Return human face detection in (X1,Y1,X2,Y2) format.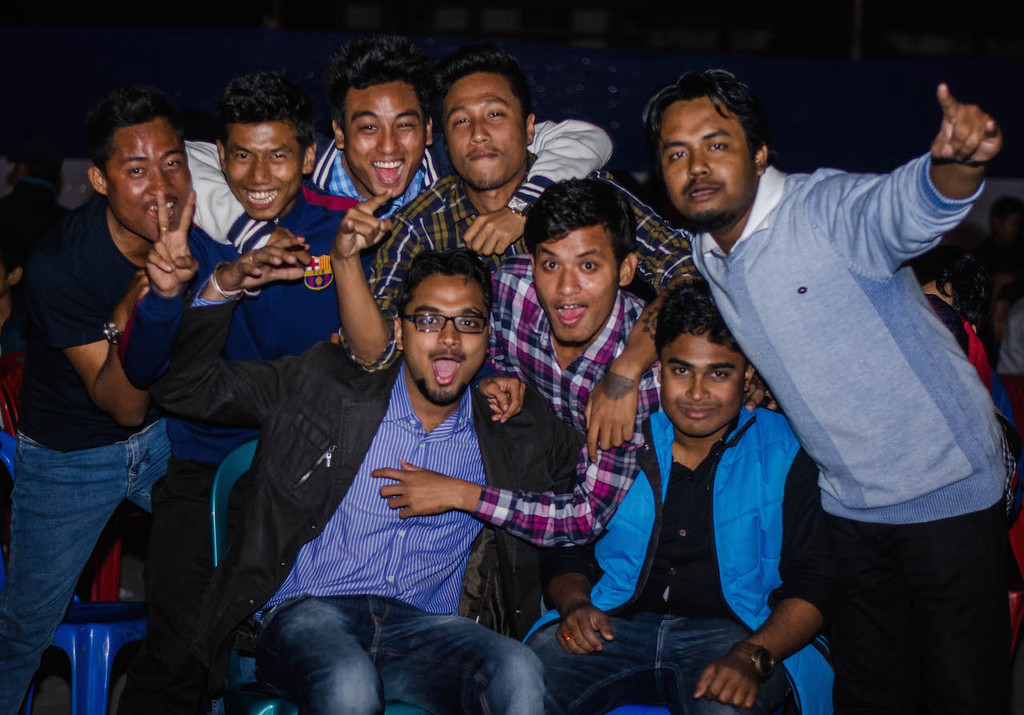
(344,85,420,194).
